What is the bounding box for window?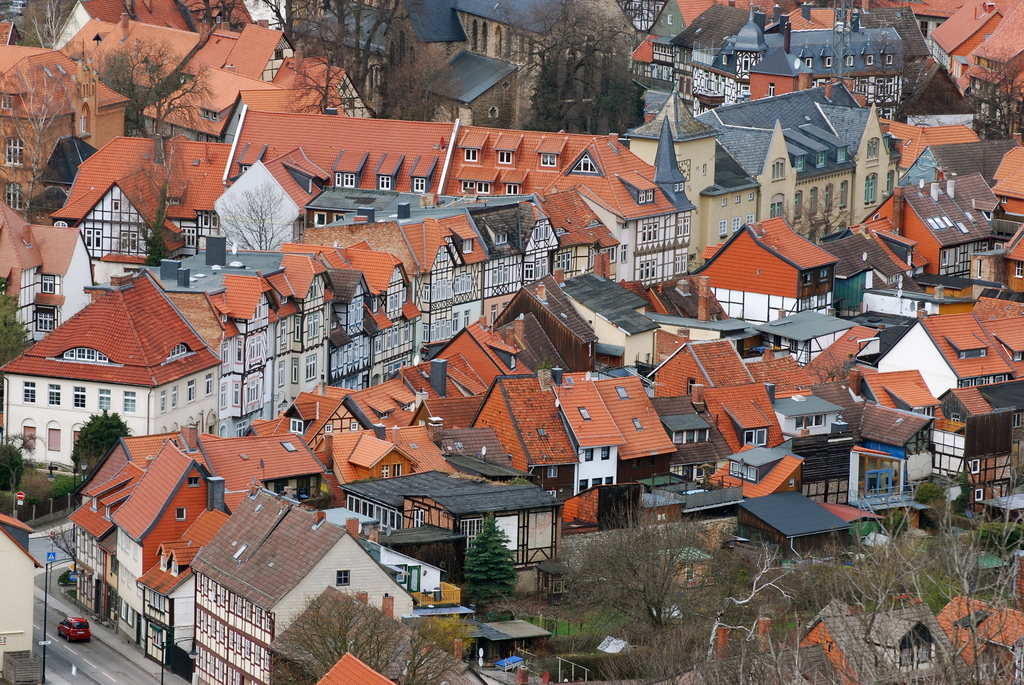
[left=389, top=292, right=401, bottom=315].
